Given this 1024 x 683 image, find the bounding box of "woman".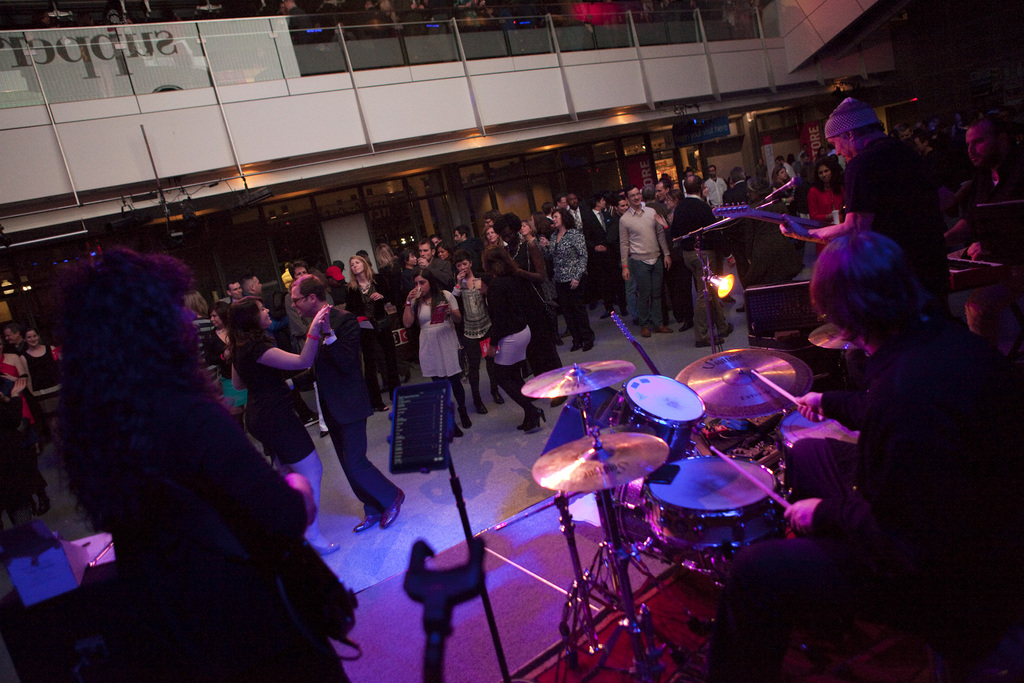
x1=448 y1=250 x2=503 y2=415.
